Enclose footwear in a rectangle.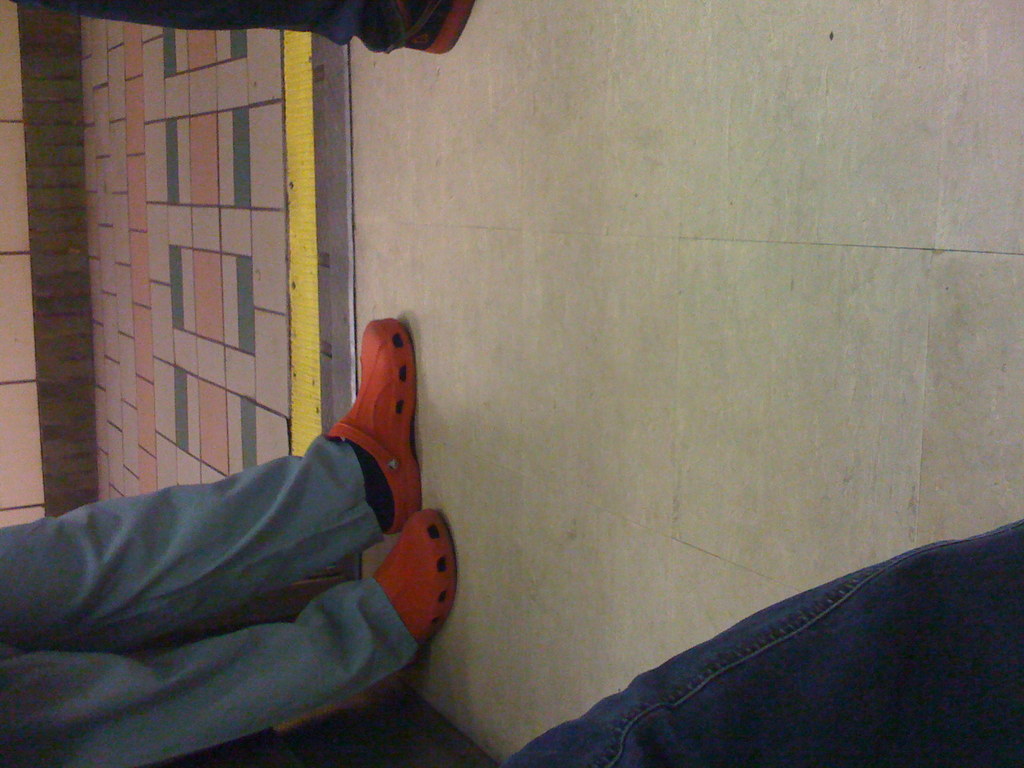
left=361, top=505, right=457, bottom=680.
